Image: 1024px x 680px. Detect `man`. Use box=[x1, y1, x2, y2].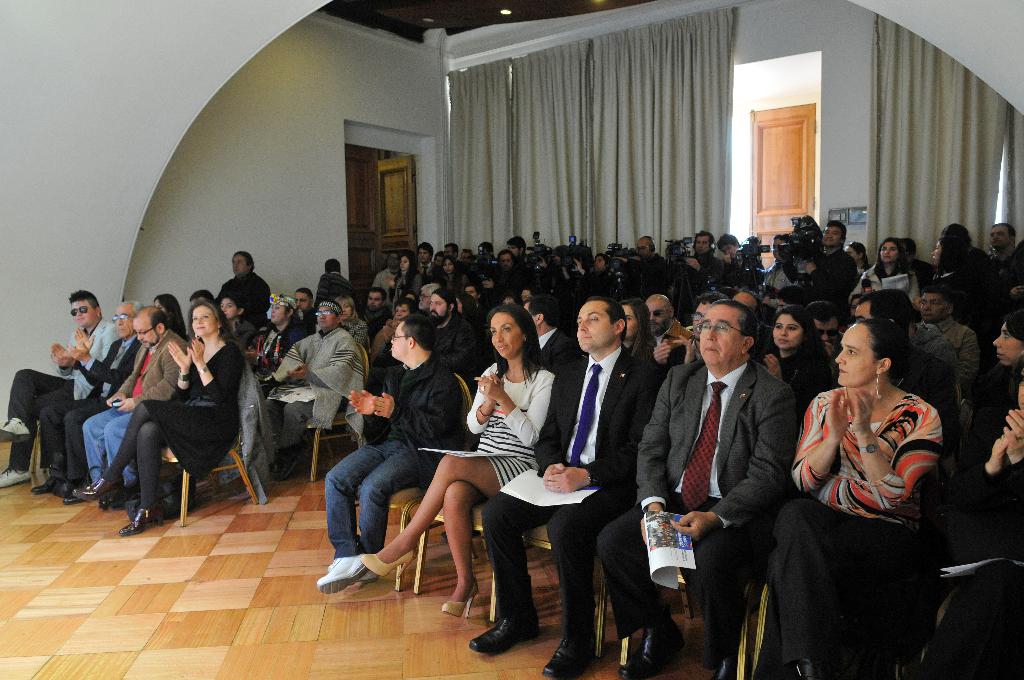
box=[500, 232, 528, 256].
